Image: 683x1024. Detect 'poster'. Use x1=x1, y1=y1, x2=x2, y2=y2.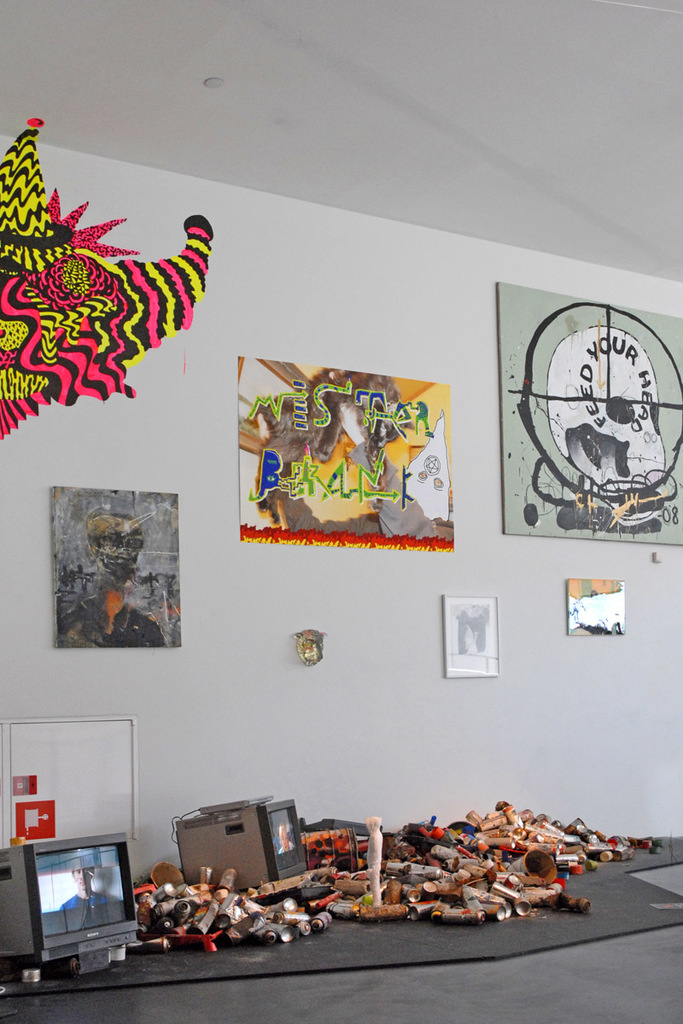
x1=566, y1=575, x2=628, y2=641.
